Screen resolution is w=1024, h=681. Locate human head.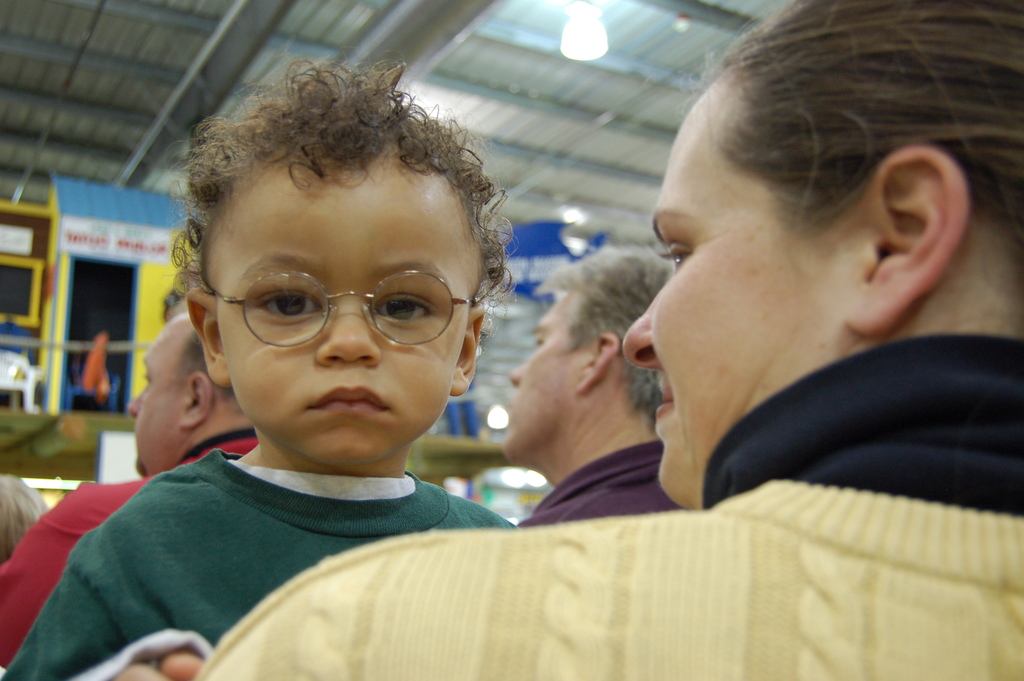
{"x1": 165, "y1": 58, "x2": 490, "y2": 429}.
